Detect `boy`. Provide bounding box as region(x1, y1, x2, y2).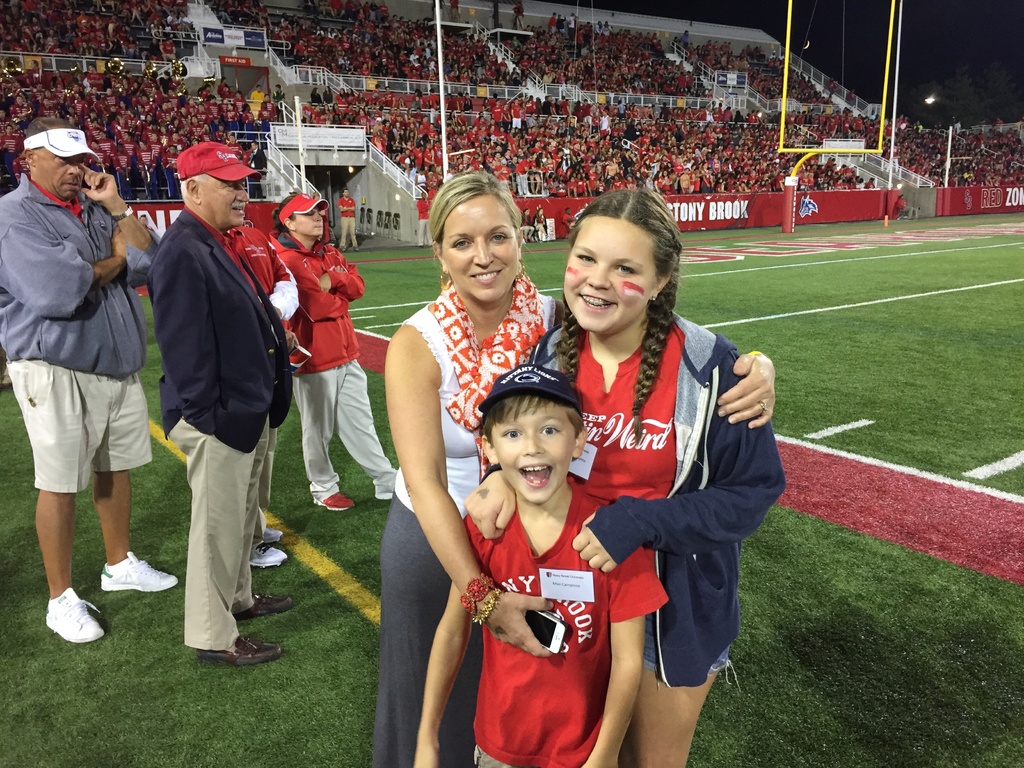
region(432, 343, 638, 755).
